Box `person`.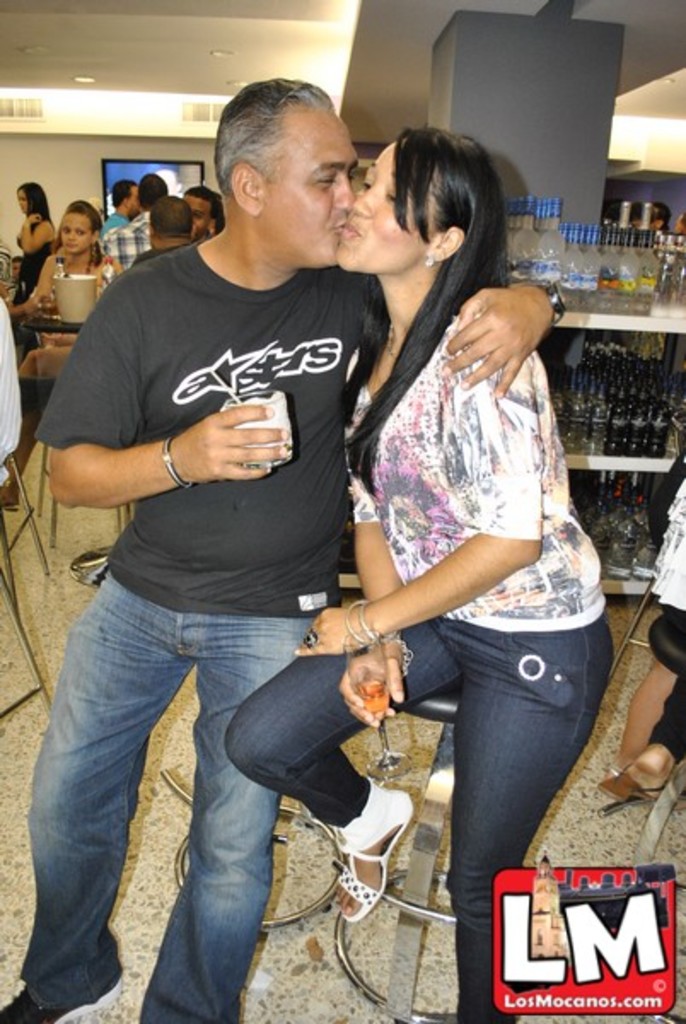
<bbox>97, 172, 169, 271</bbox>.
